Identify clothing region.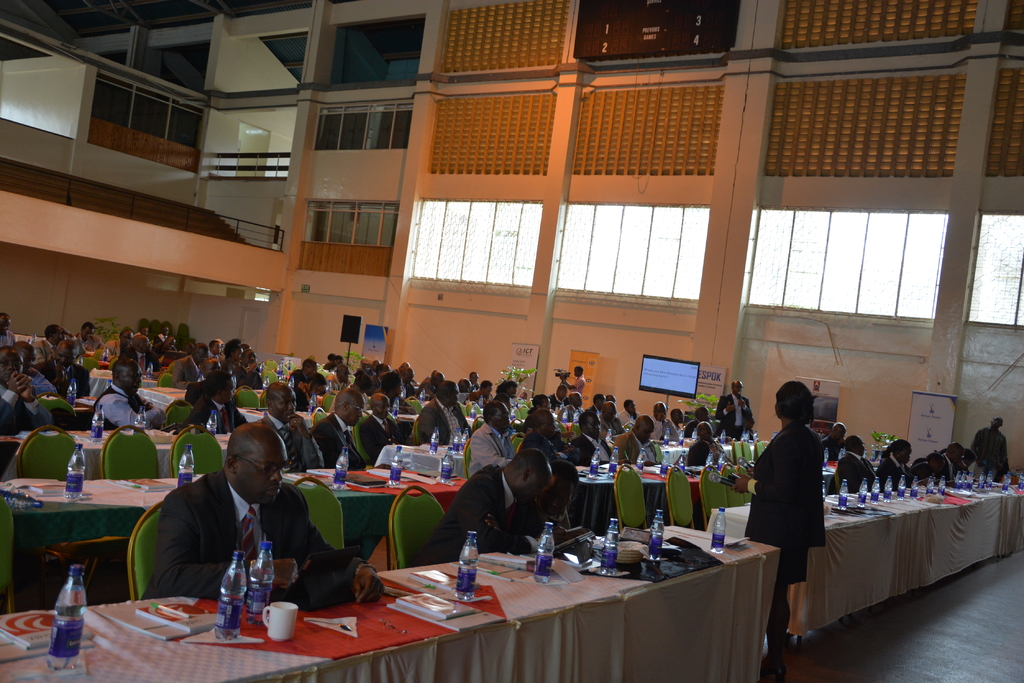
Region: bbox=[416, 377, 441, 402].
